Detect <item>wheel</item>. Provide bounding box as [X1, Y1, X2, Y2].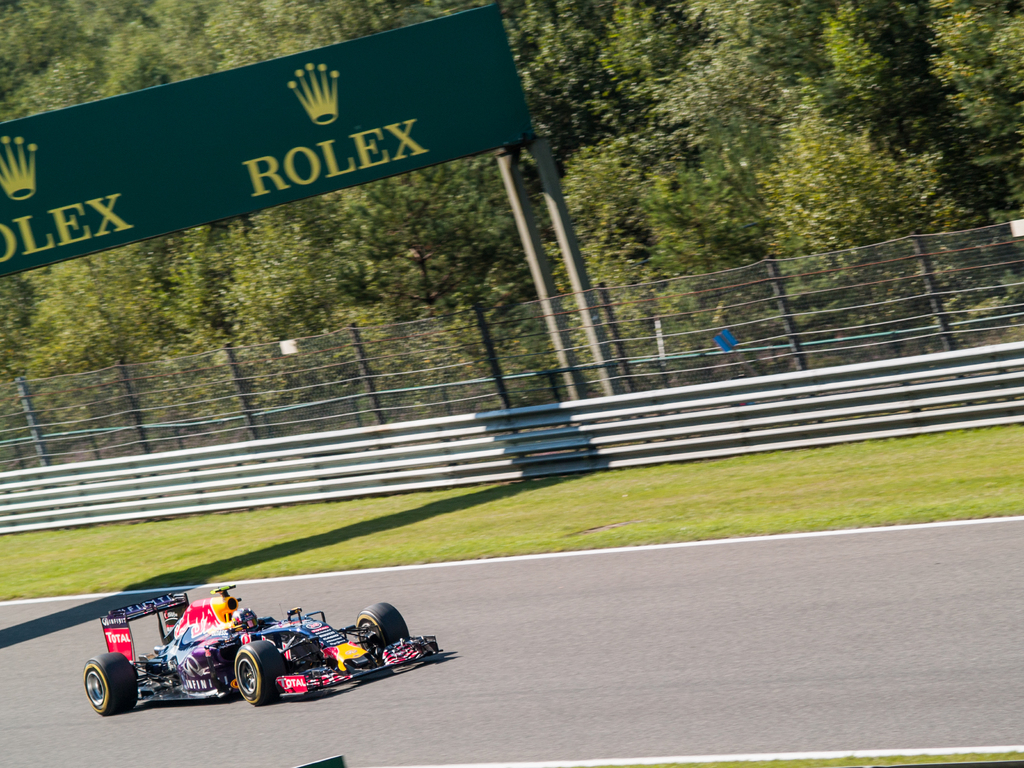
[356, 604, 412, 662].
